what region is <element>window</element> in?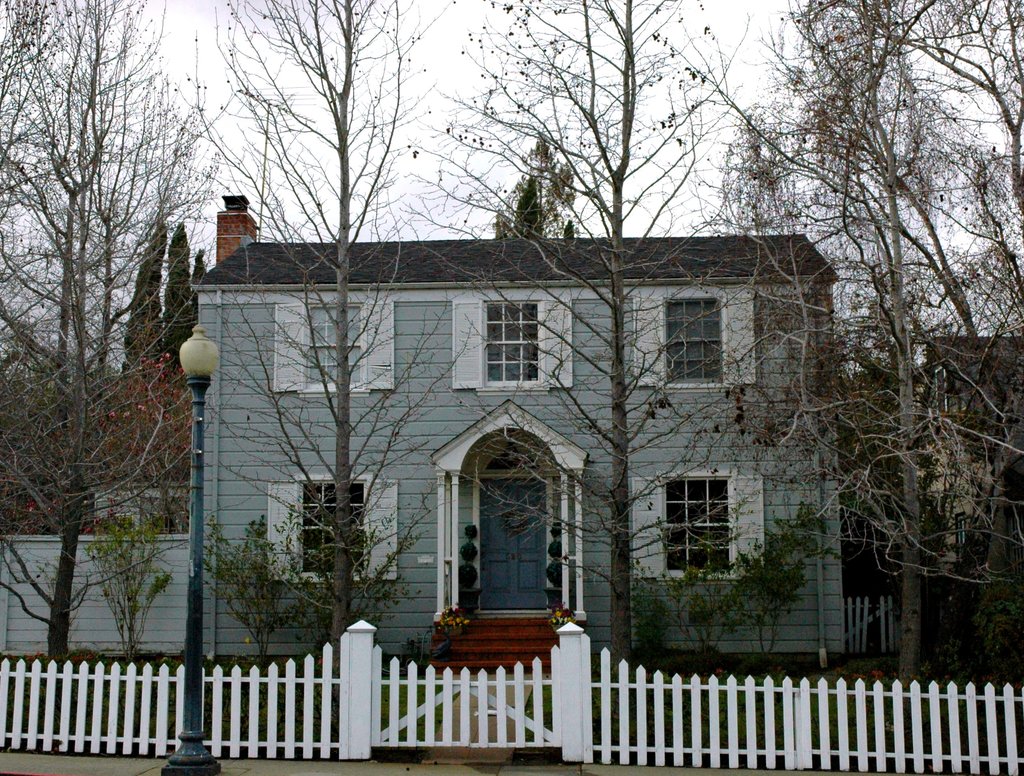
{"x1": 632, "y1": 468, "x2": 765, "y2": 582}.
